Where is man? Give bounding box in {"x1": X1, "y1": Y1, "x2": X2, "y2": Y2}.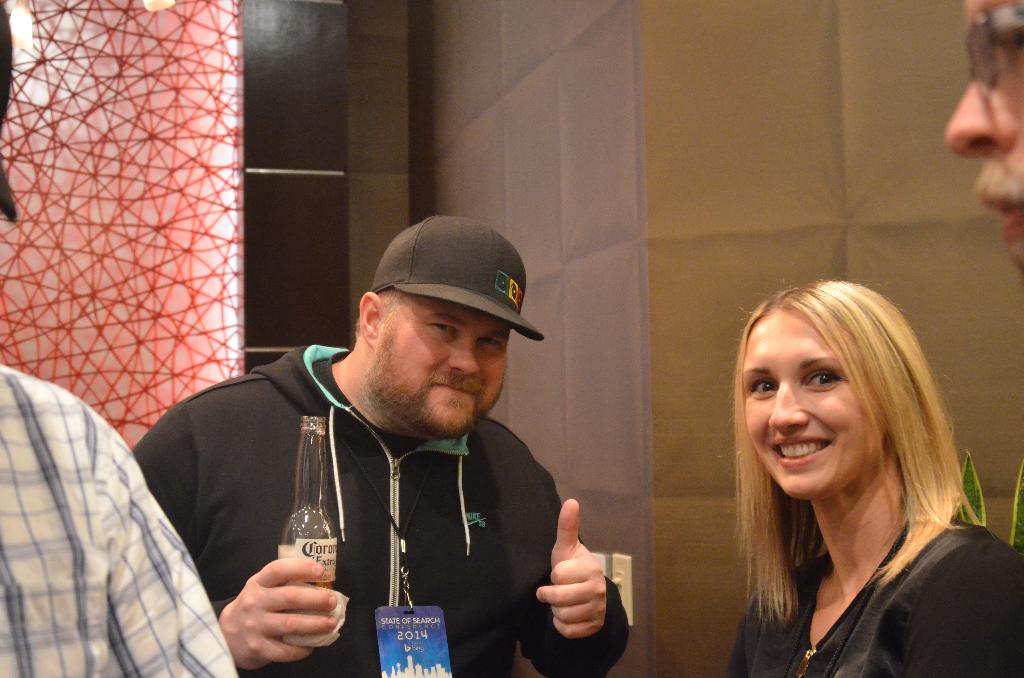
{"x1": 939, "y1": 0, "x2": 1023, "y2": 269}.
